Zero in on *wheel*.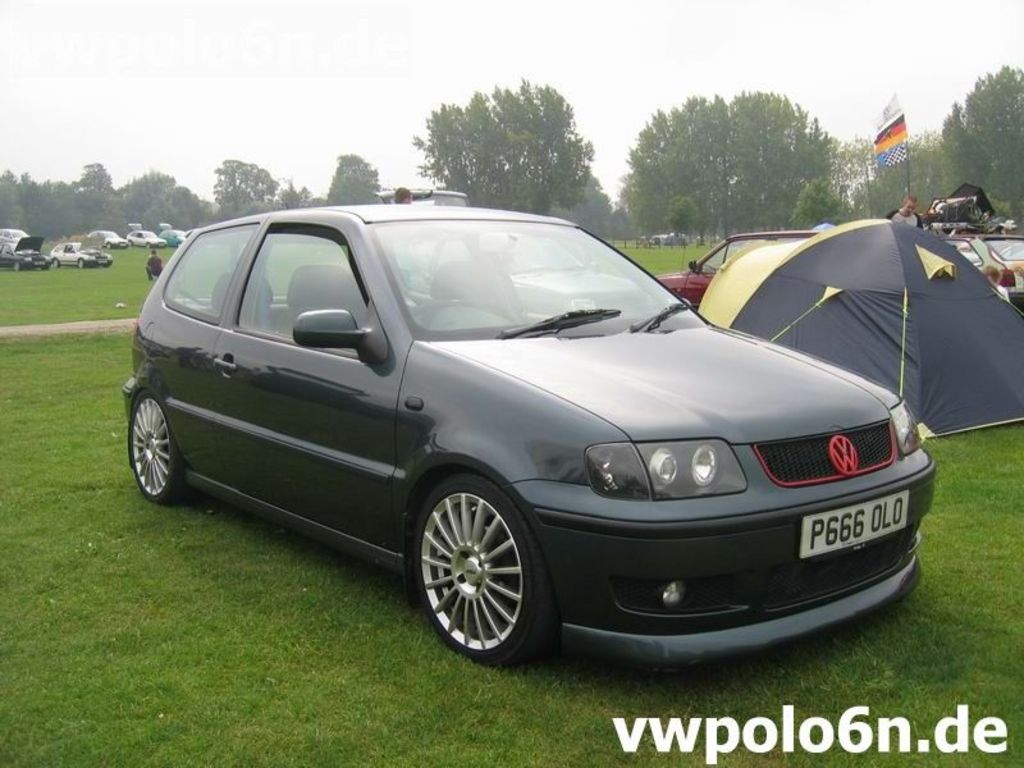
Zeroed in: 76/255/84/269.
